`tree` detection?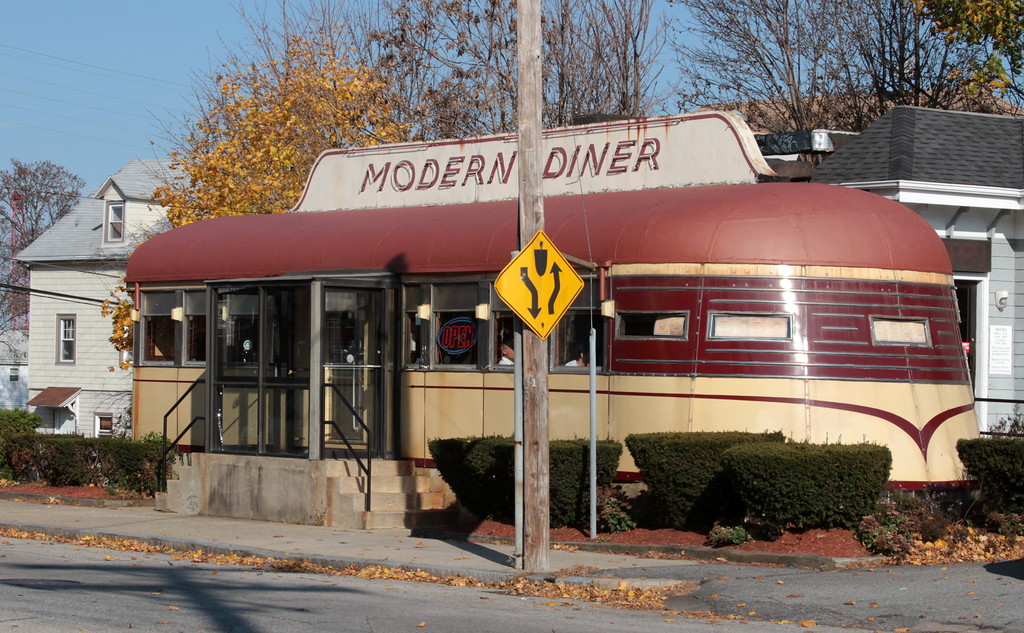
<box>334,0,648,123</box>
